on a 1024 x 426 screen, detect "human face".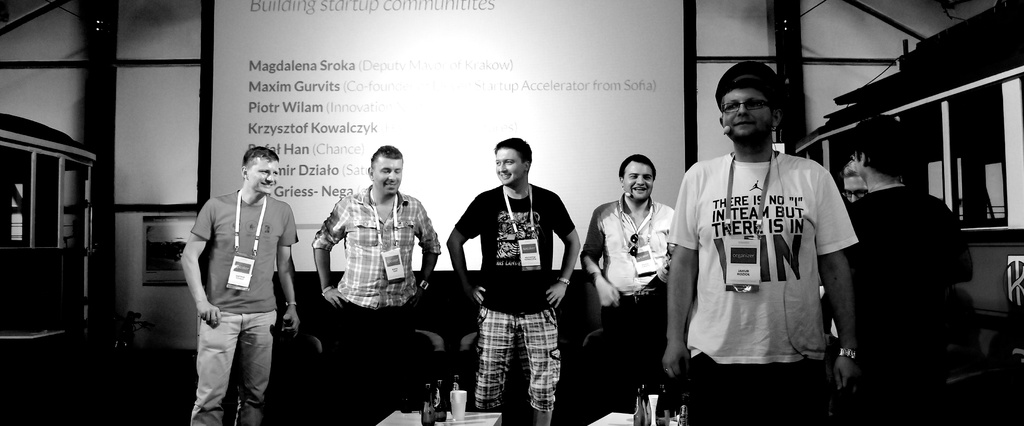
<bbox>248, 157, 278, 196</bbox>.
